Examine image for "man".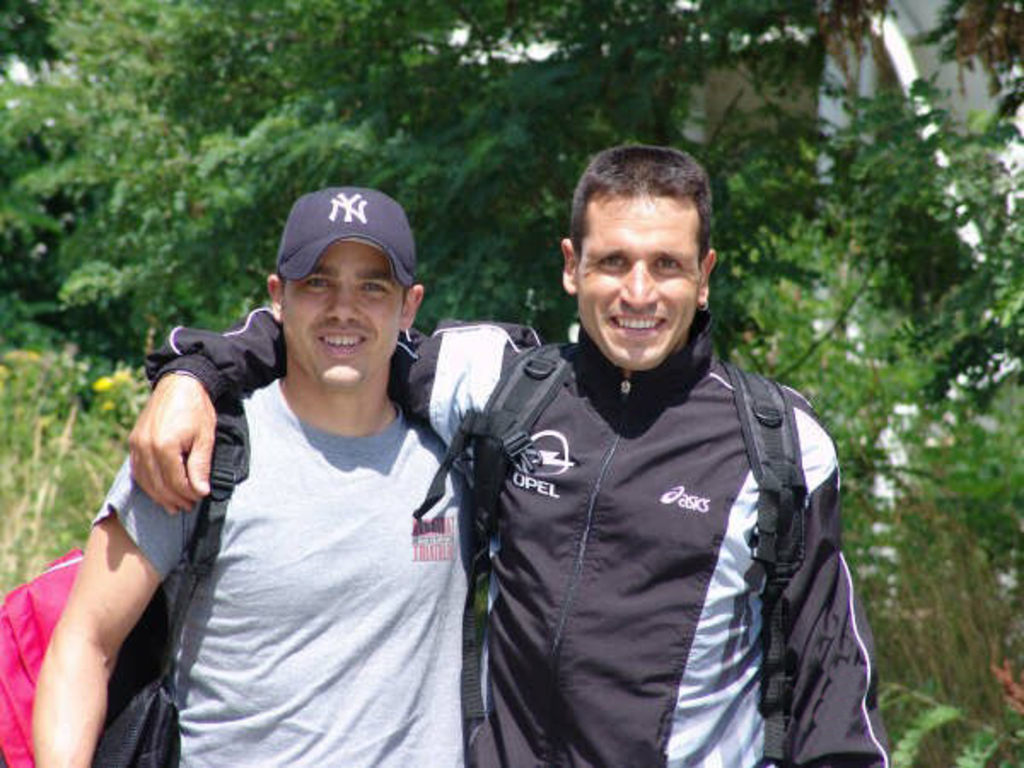
Examination result: 123, 143, 884, 766.
